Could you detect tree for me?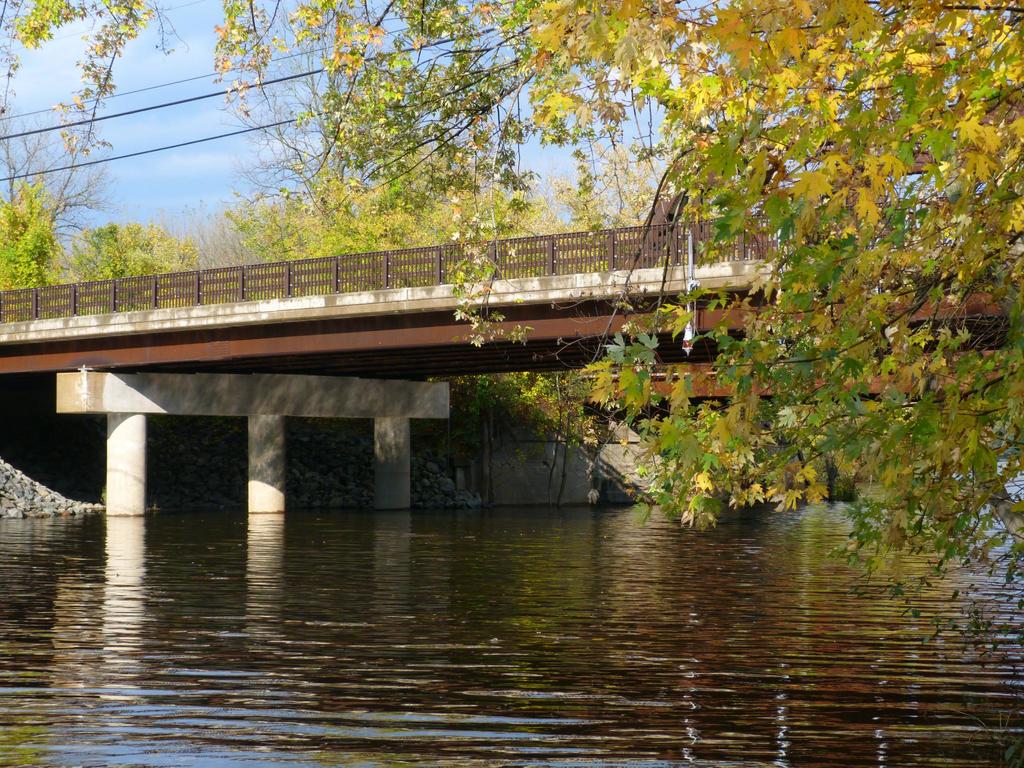
Detection result: 0,107,112,287.
